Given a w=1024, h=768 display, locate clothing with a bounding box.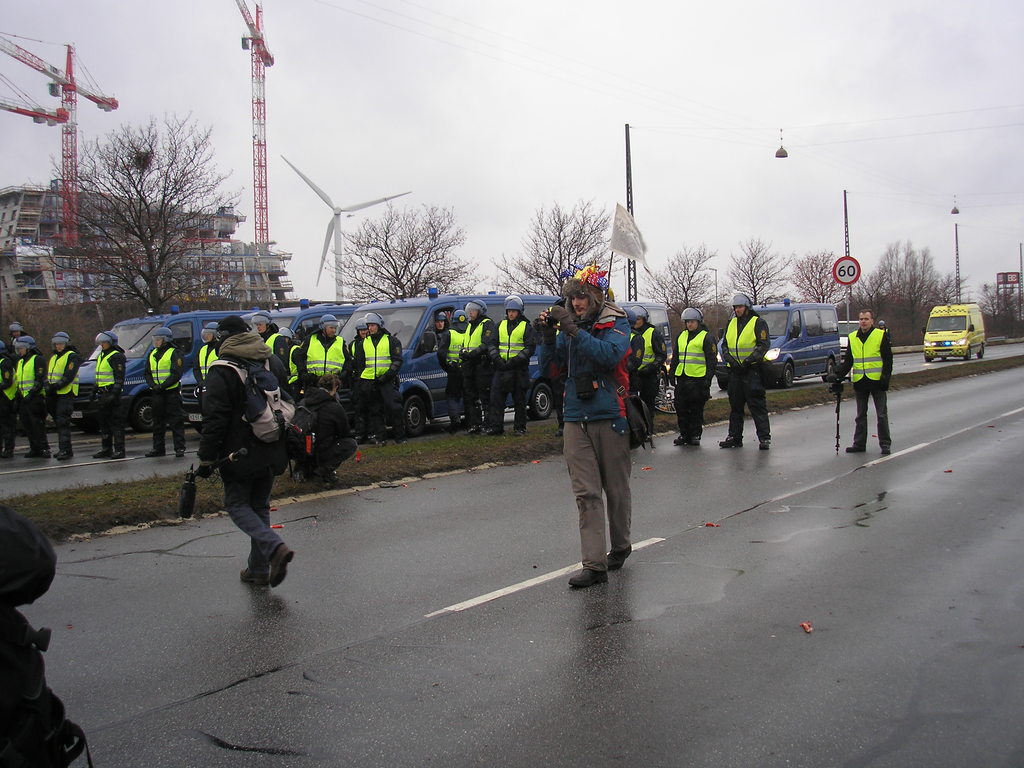
Located: {"left": 263, "top": 333, "right": 296, "bottom": 372}.
